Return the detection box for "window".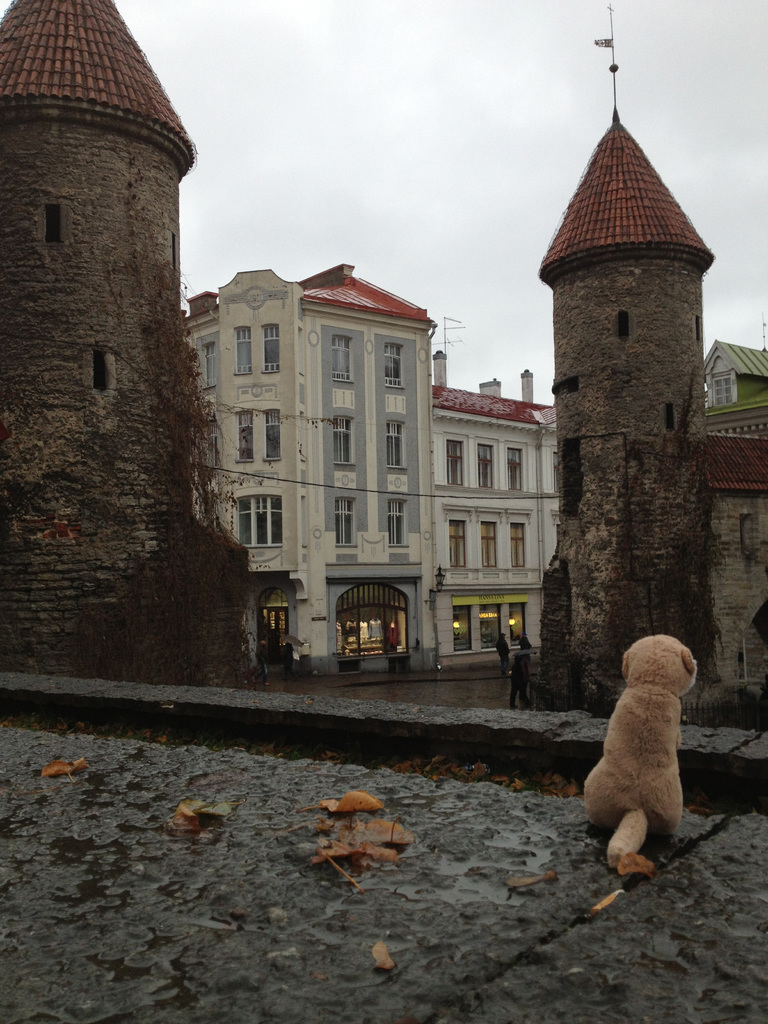
box(335, 496, 360, 547).
